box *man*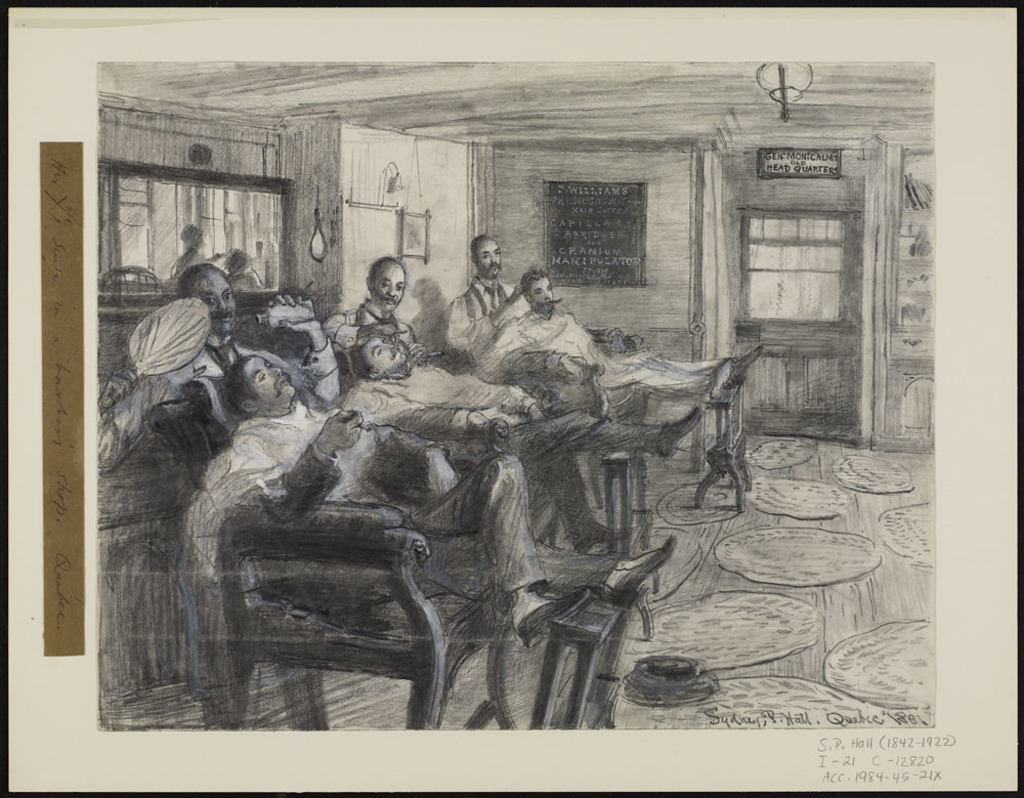
box=[313, 256, 416, 362]
